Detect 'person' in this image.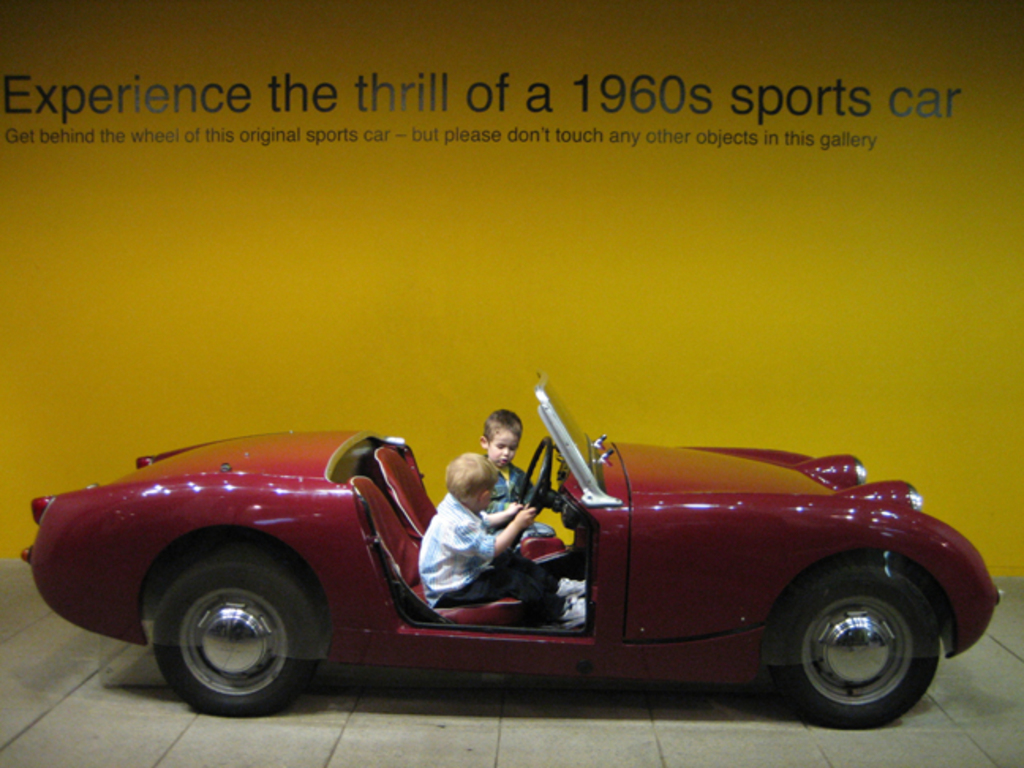
Detection: (480, 411, 558, 537).
